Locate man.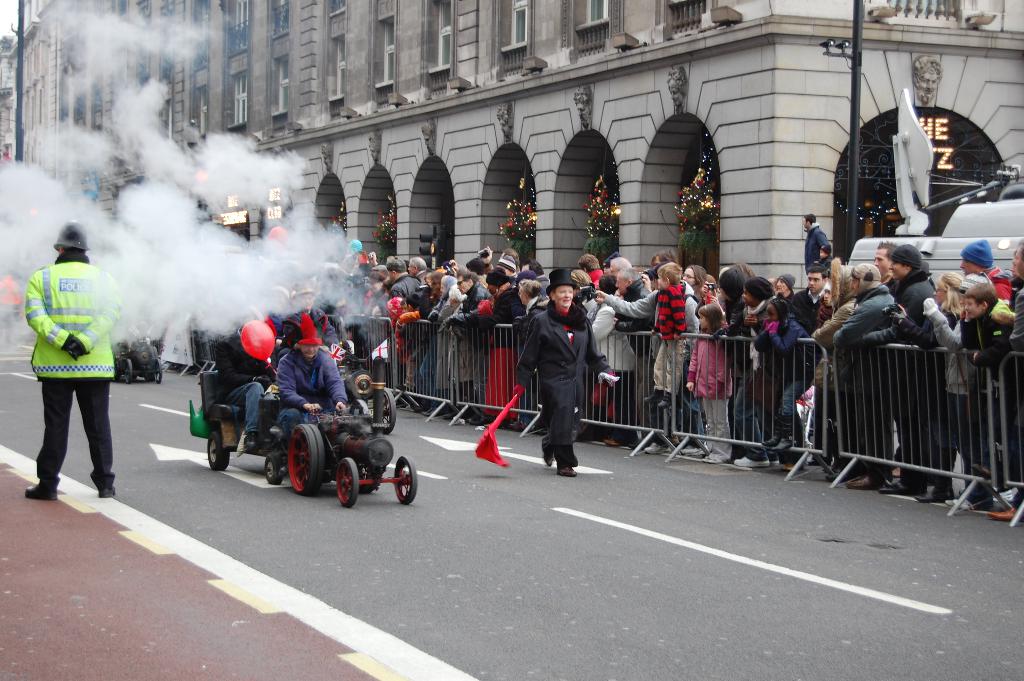
Bounding box: {"left": 274, "top": 314, "right": 356, "bottom": 447}.
